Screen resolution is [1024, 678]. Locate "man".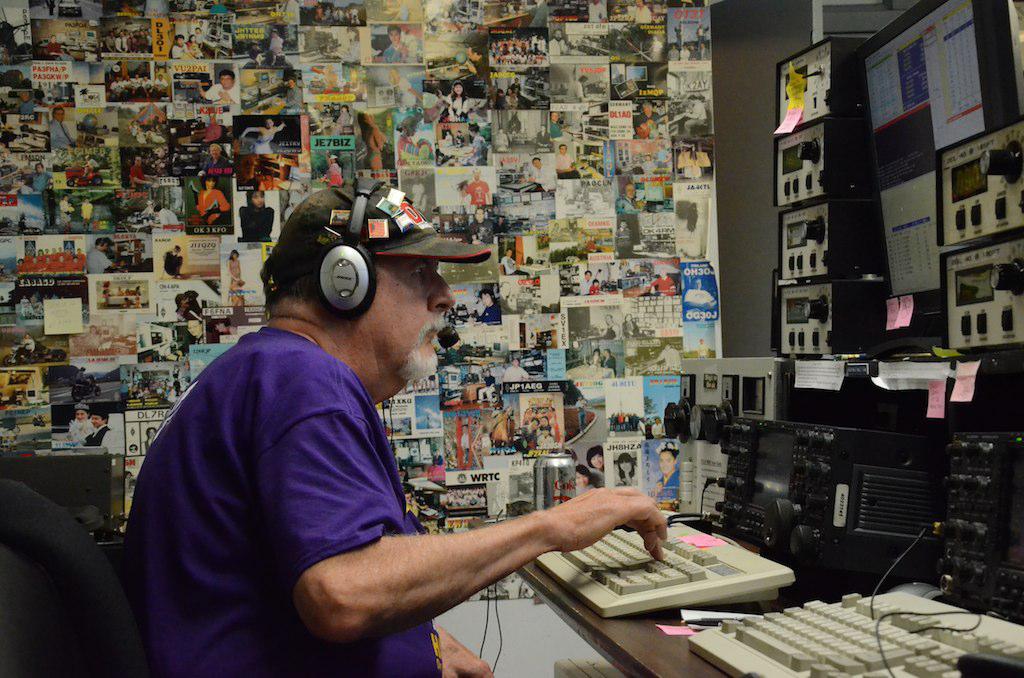
l=641, t=336, r=683, b=373.
